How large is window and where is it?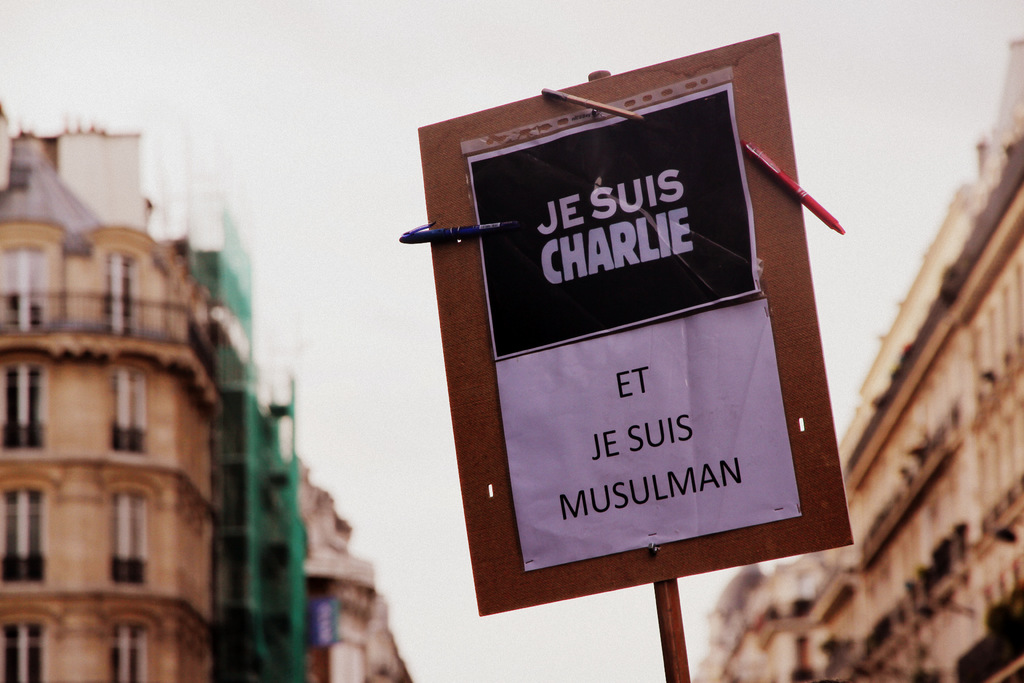
Bounding box: <box>4,621,49,682</box>.
